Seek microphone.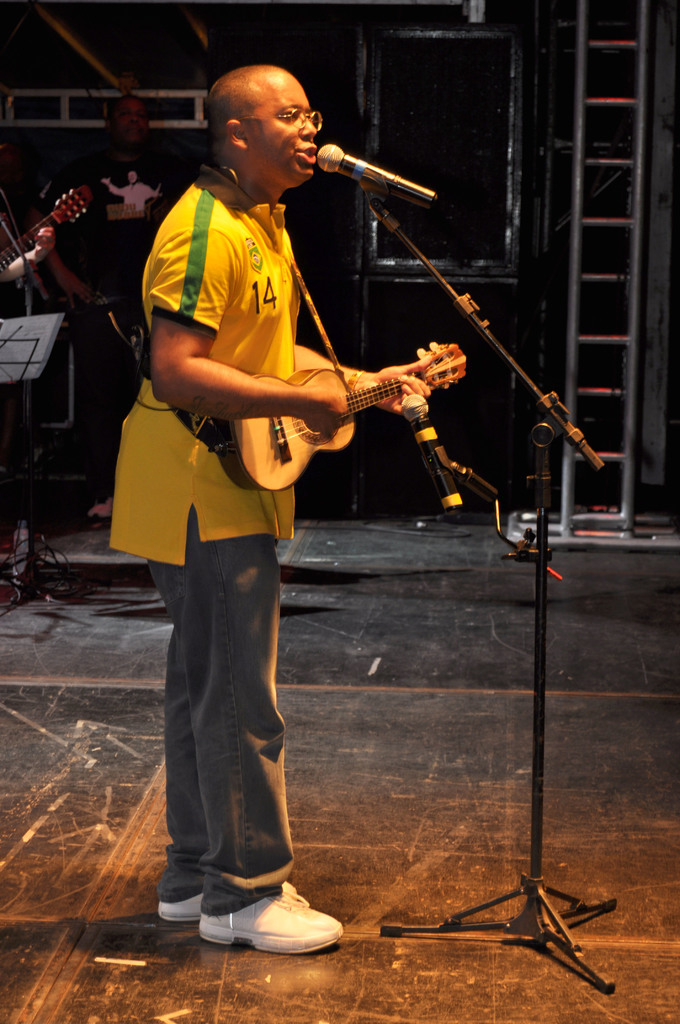
select_region(397, 399, 465, 516).
